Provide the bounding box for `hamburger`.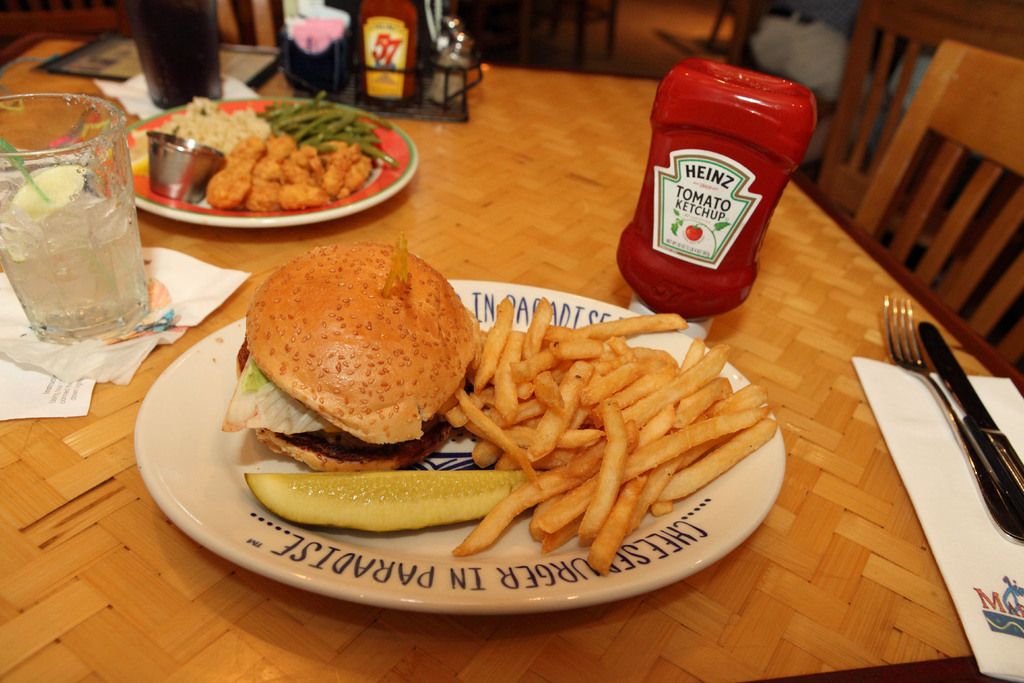
l=220, t=247, r=481, b=476.
